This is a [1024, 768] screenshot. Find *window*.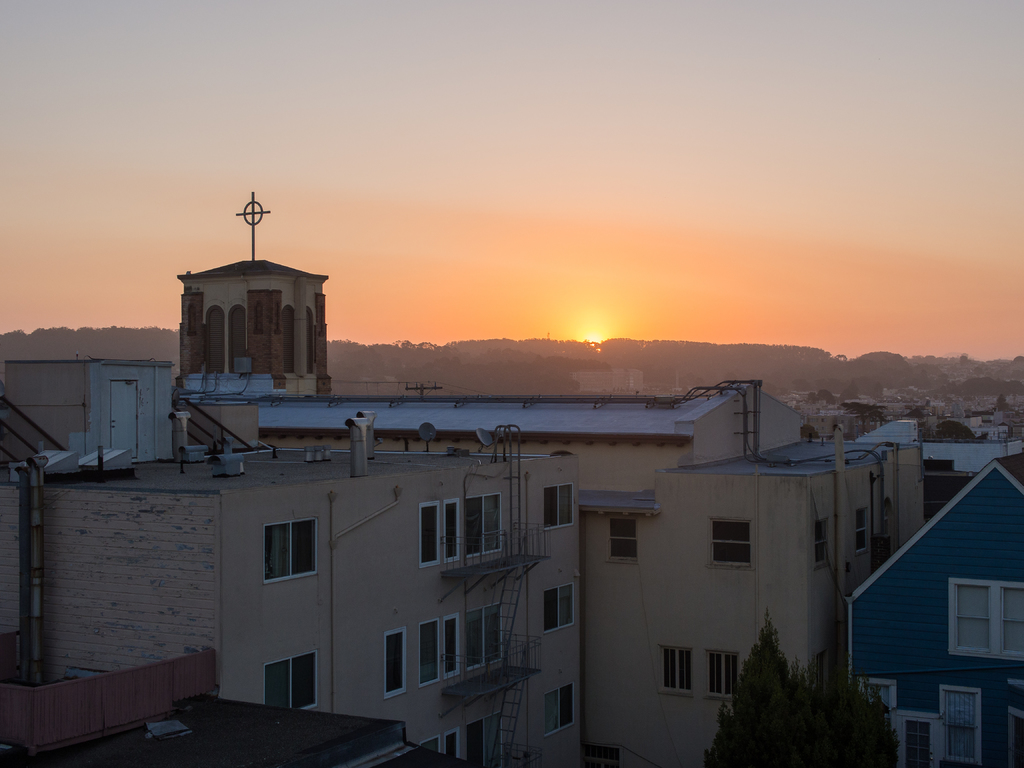
Bounding box: <box>463,710,504,767</box>.
